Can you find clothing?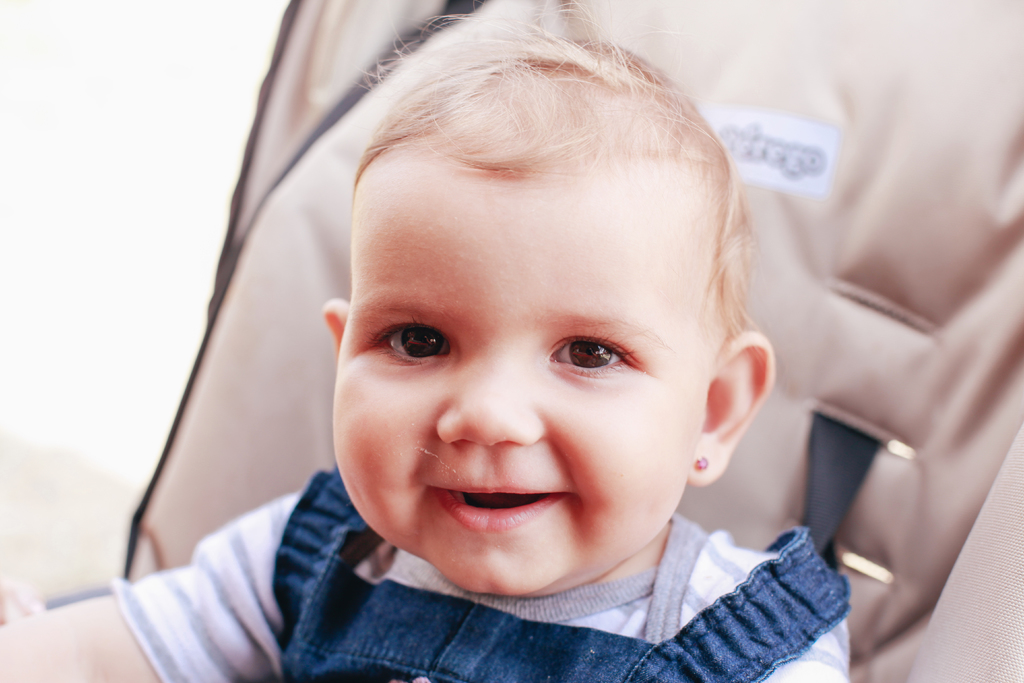
Yes, bounding box: [left=173, top=477, right=916, bottom=675].
